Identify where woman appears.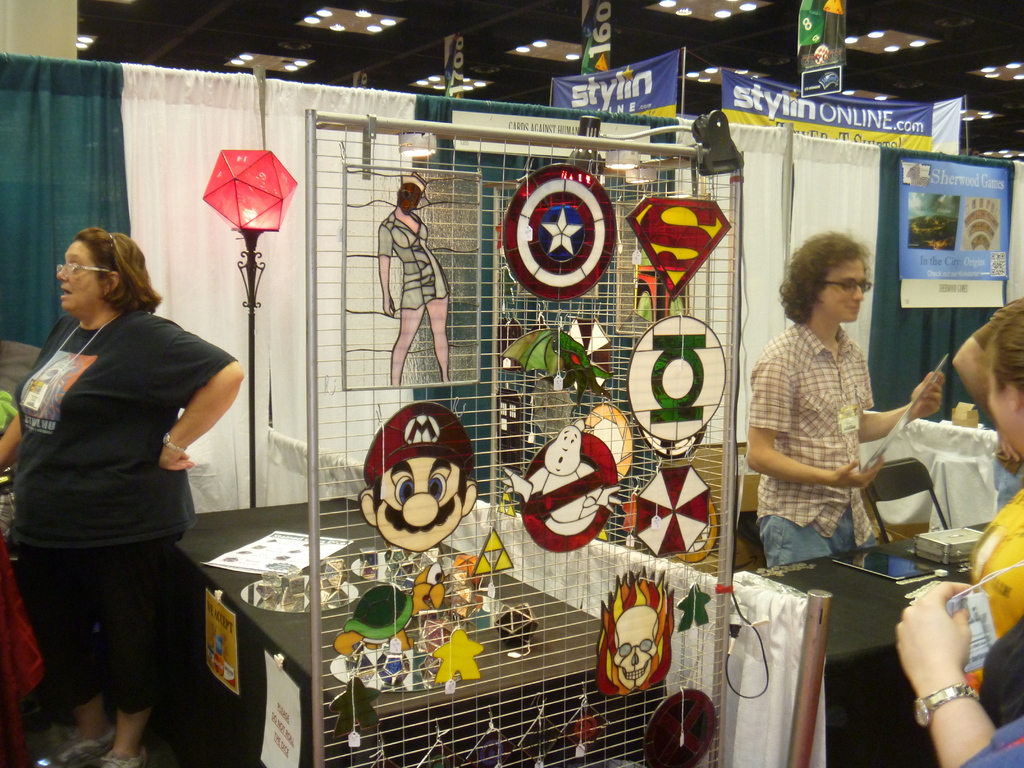
Appears at left=741, top=221, right=952, bottom=574.
